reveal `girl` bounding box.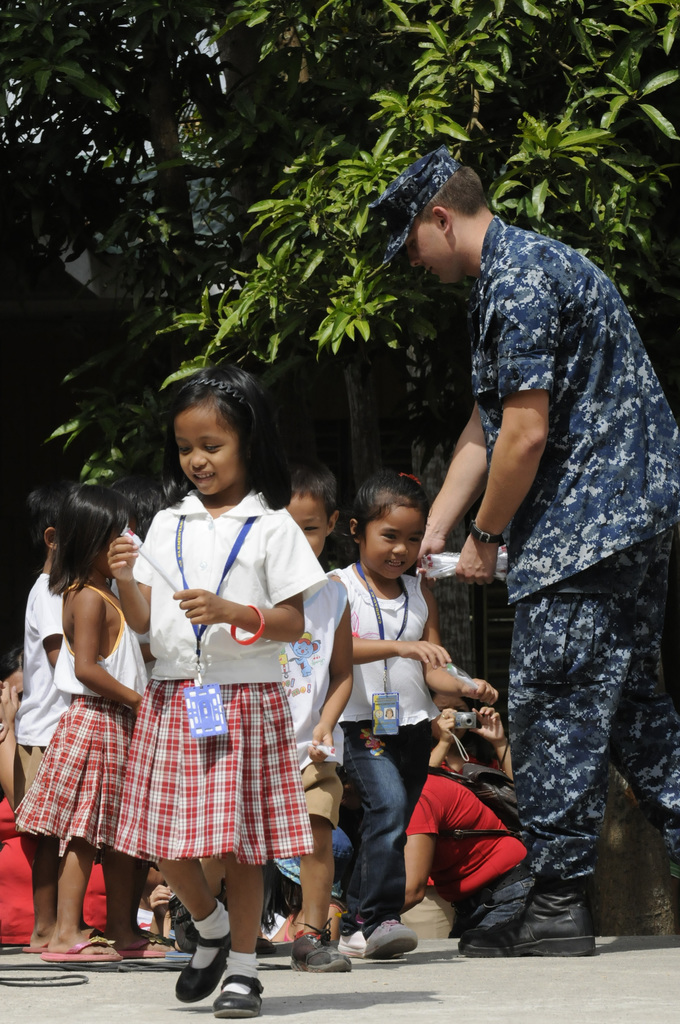
Revealed: <region>322, 475, 500, 963</region>.
